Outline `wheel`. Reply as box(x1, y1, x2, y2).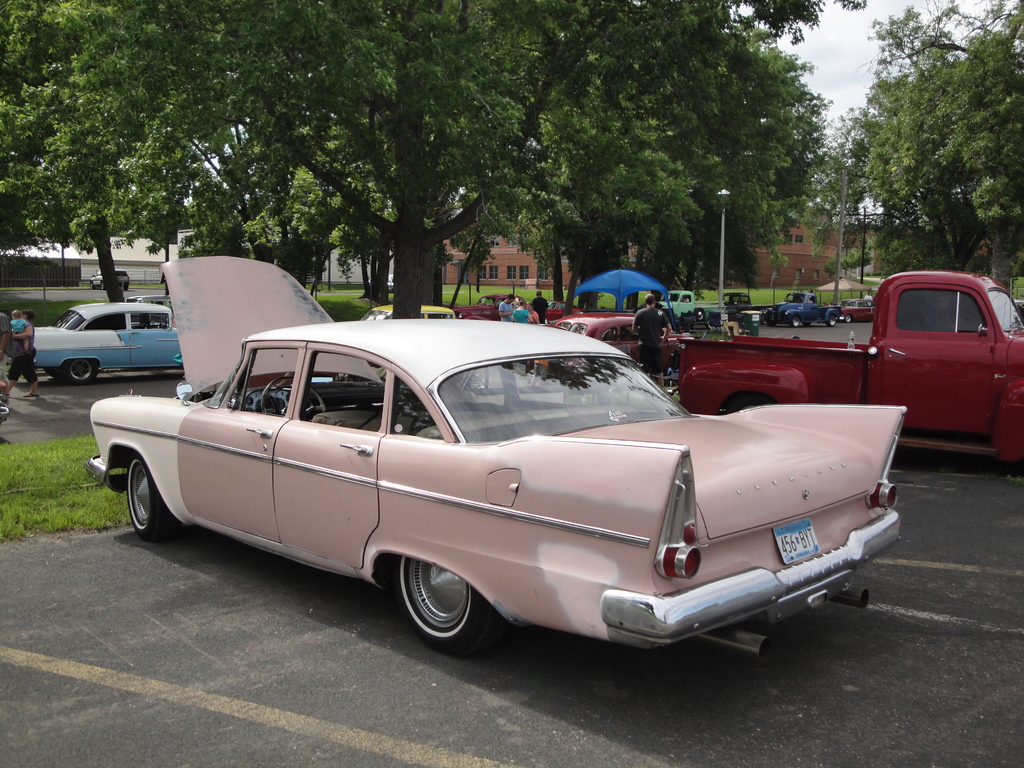
box(127, 454, 179, 540).
